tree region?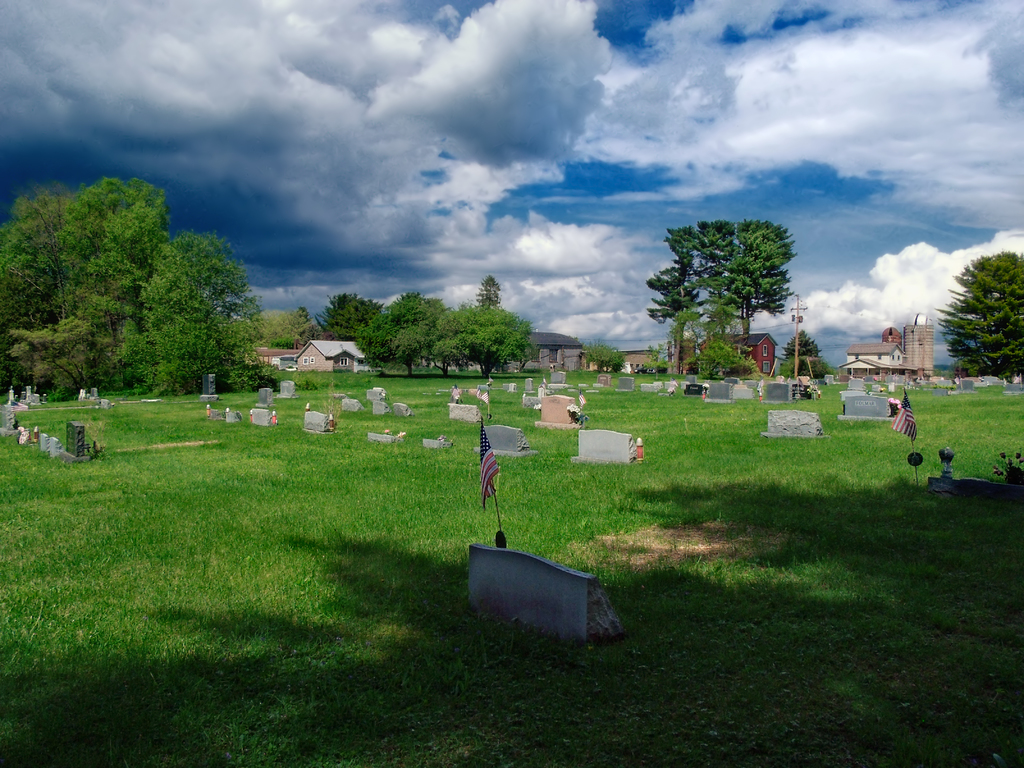
region(247, 308, 328, 347)
